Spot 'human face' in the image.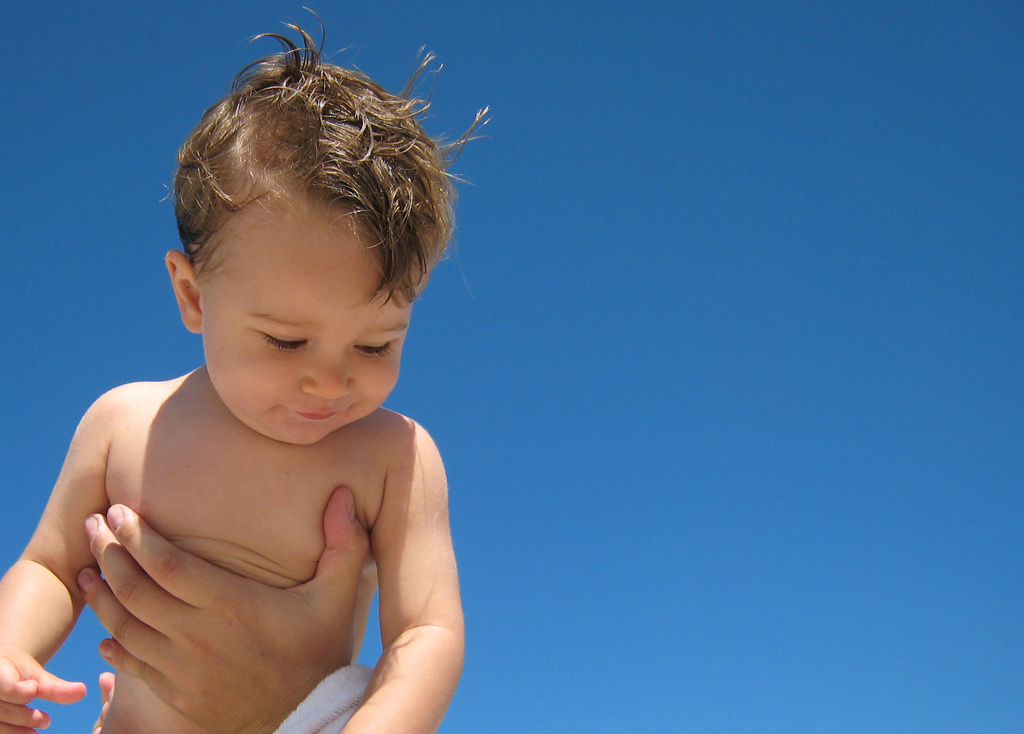
'human face' found at x1=202 y1=186 x2=429 y2=447.
